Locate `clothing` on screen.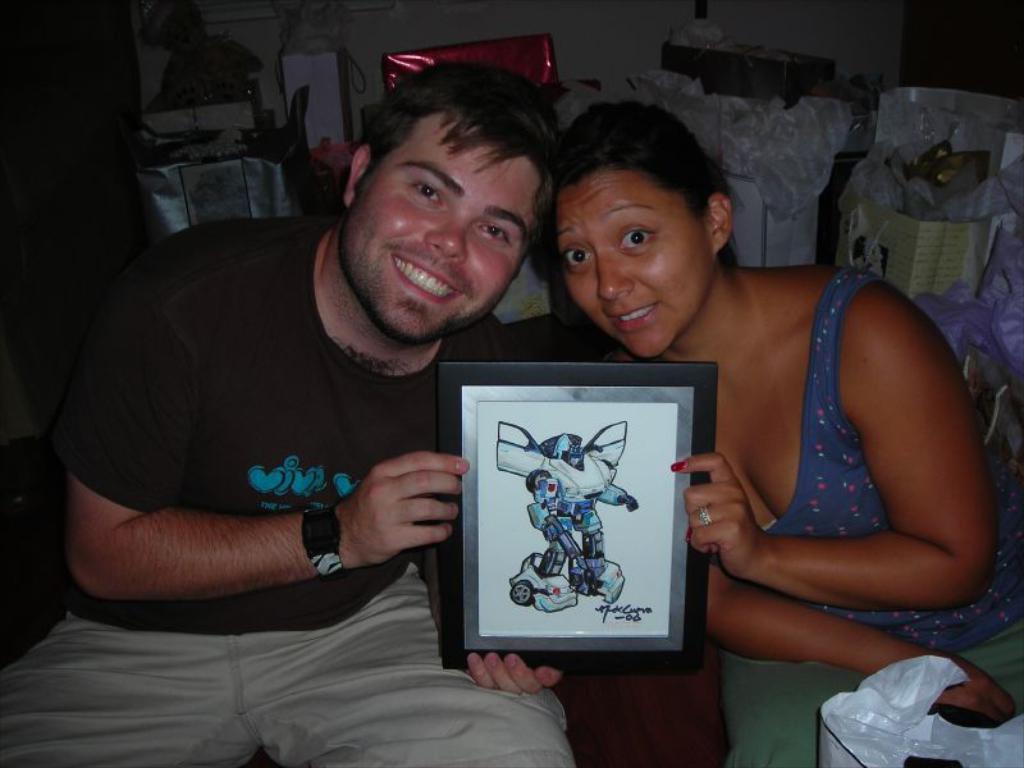
On screen at crop(38, 178, 538, 668).
